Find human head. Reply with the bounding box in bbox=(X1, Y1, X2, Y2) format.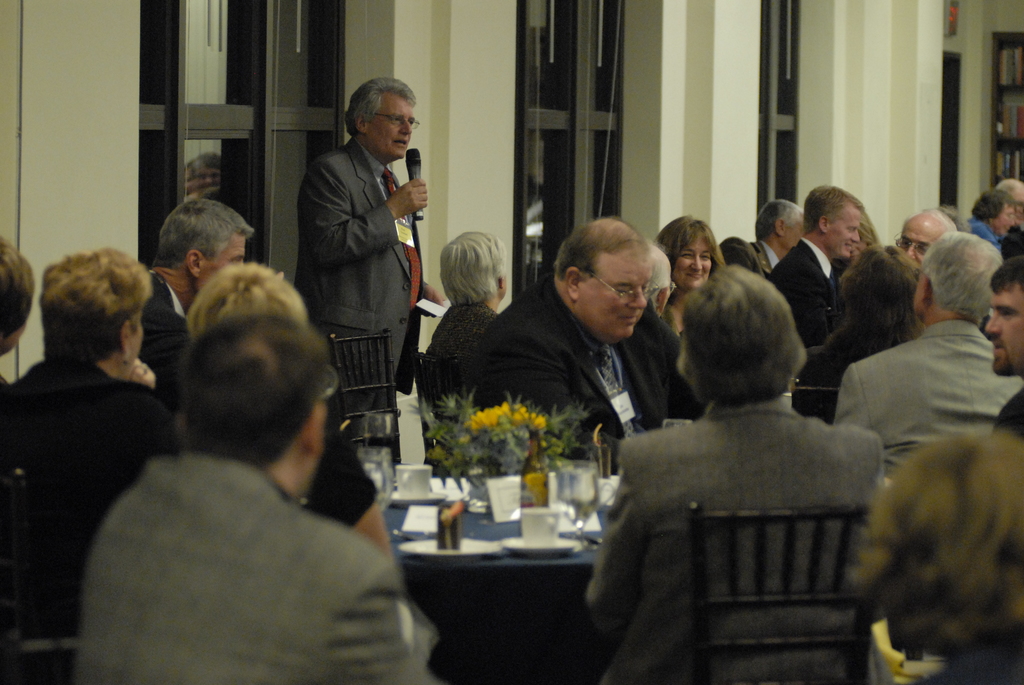
bbox=(185, 261, 304, 322).
